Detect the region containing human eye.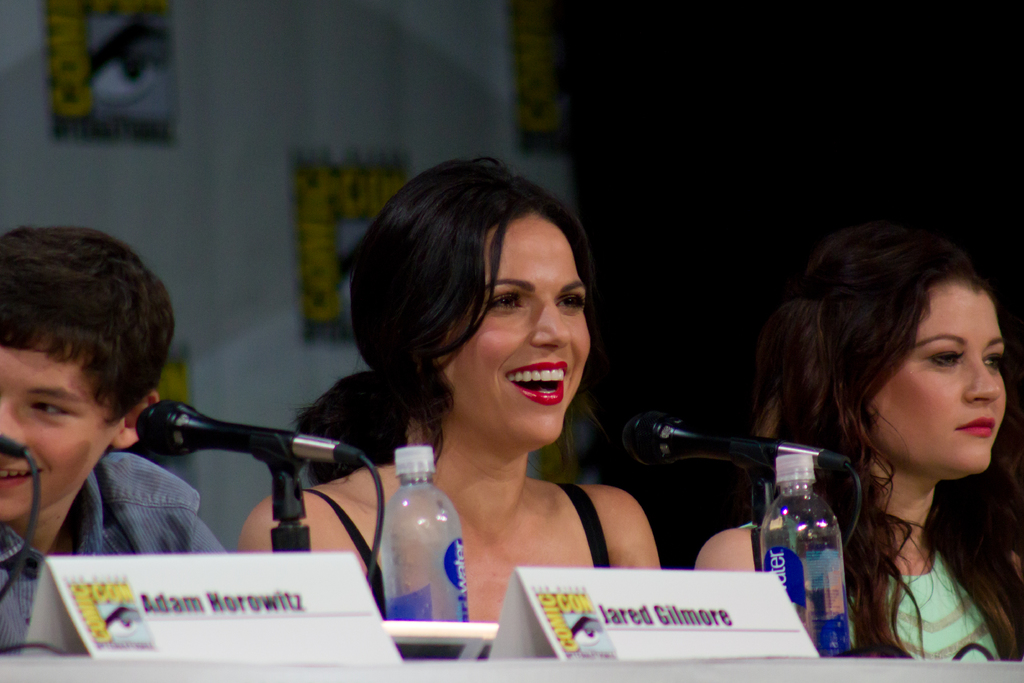
bbox=[480, 287, 529, 317].
